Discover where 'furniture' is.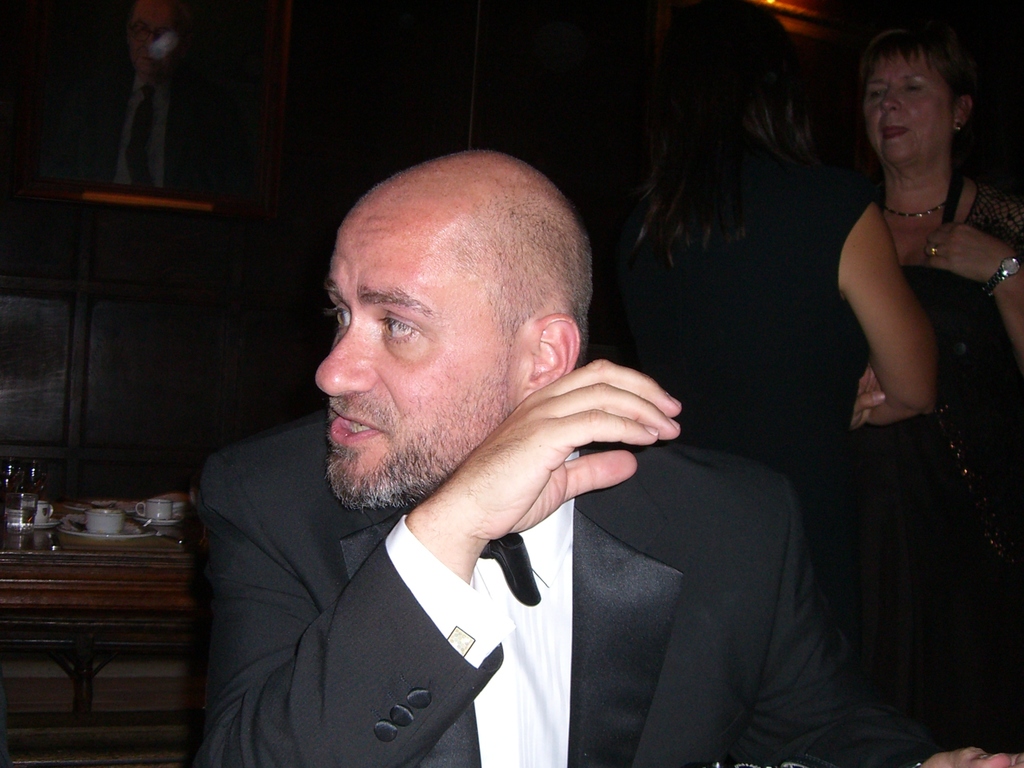
Discovered at region(0, 500, 210, 767).
